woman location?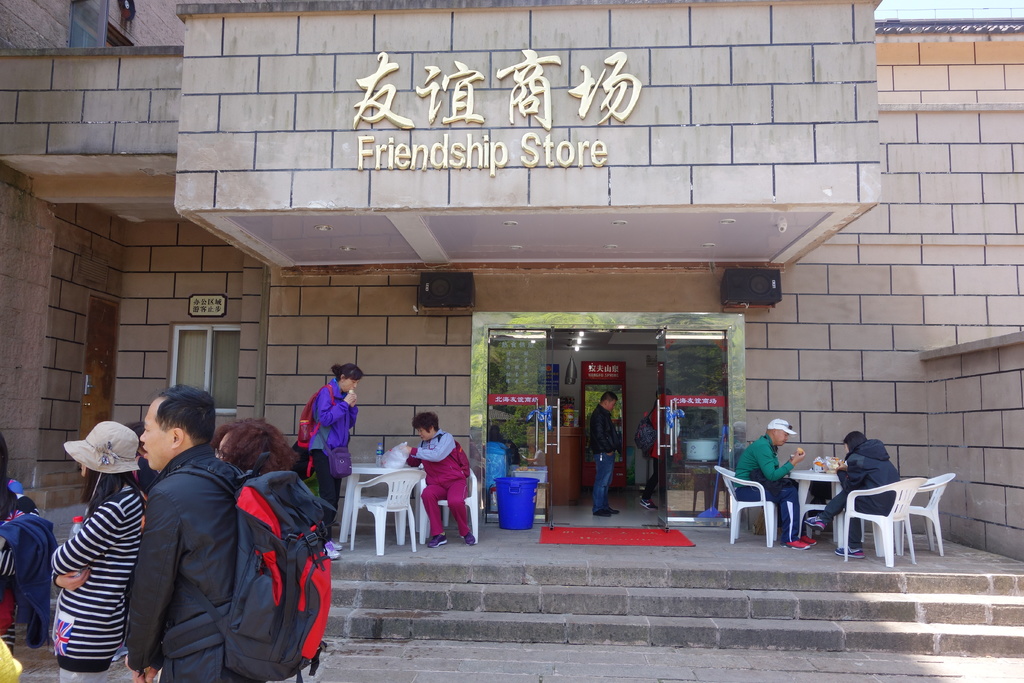
394:411:477:548
